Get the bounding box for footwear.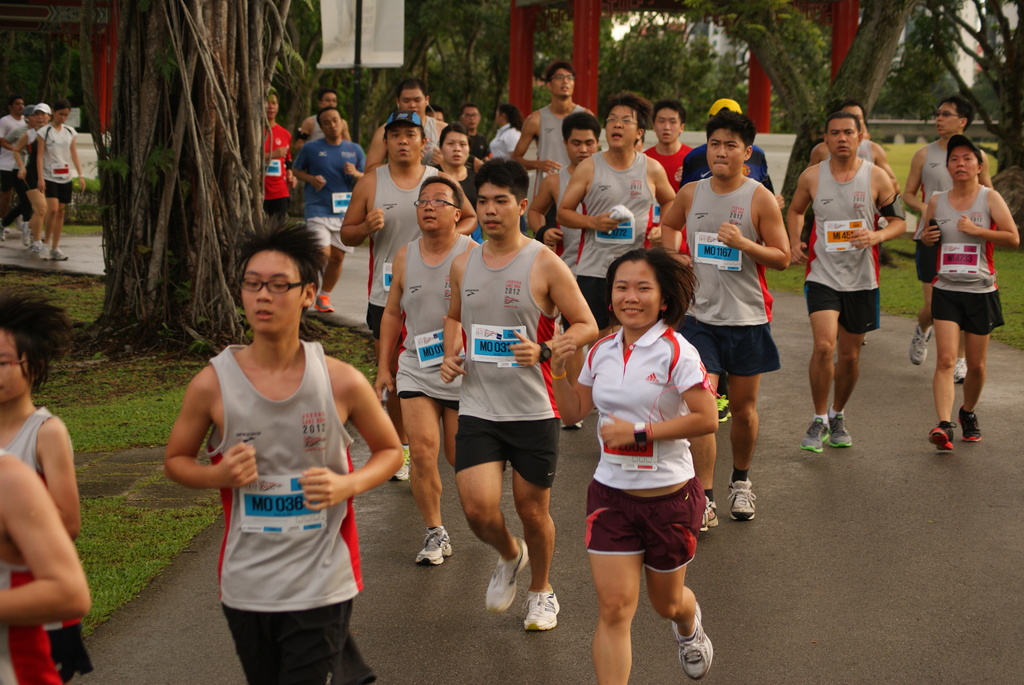
bbox=(827, 412, 852, 450).
